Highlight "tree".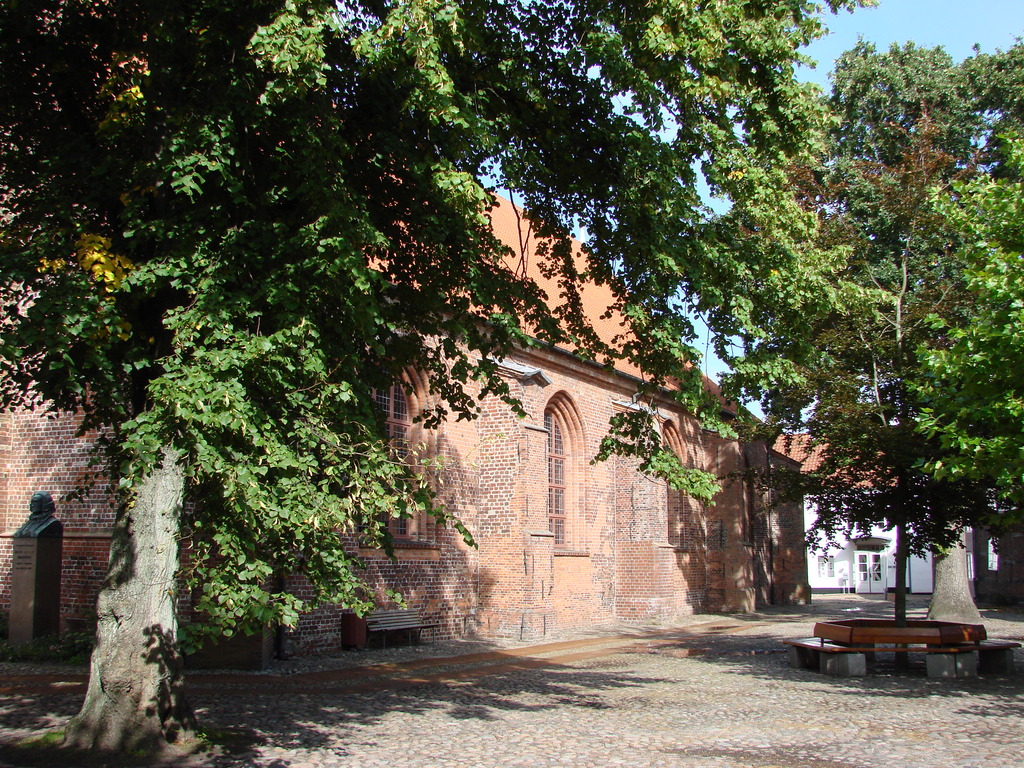
Highlighted region: x1=902, y1=132, x2=1023, y2=553.
